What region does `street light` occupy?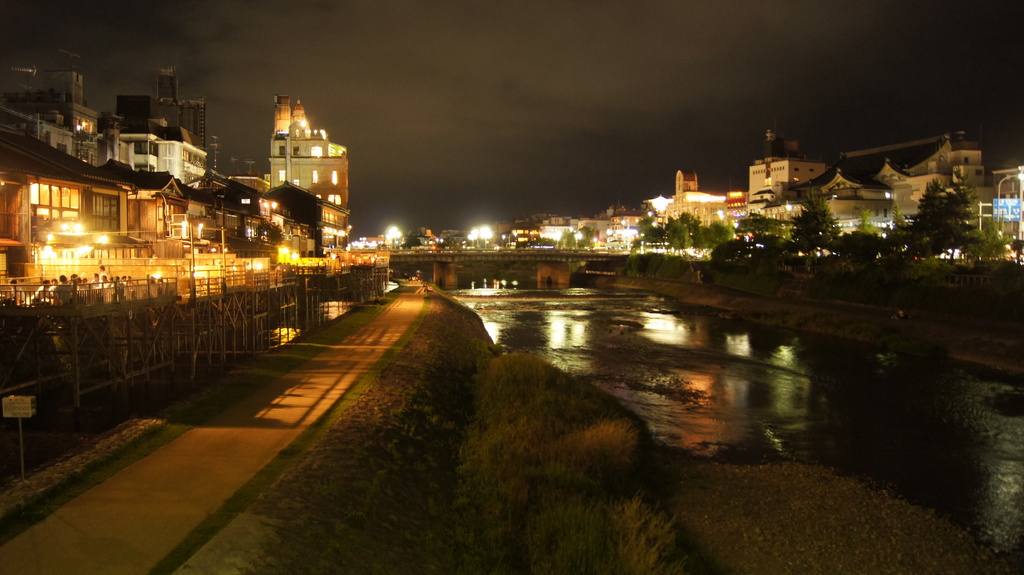
[480,220,492,251].
